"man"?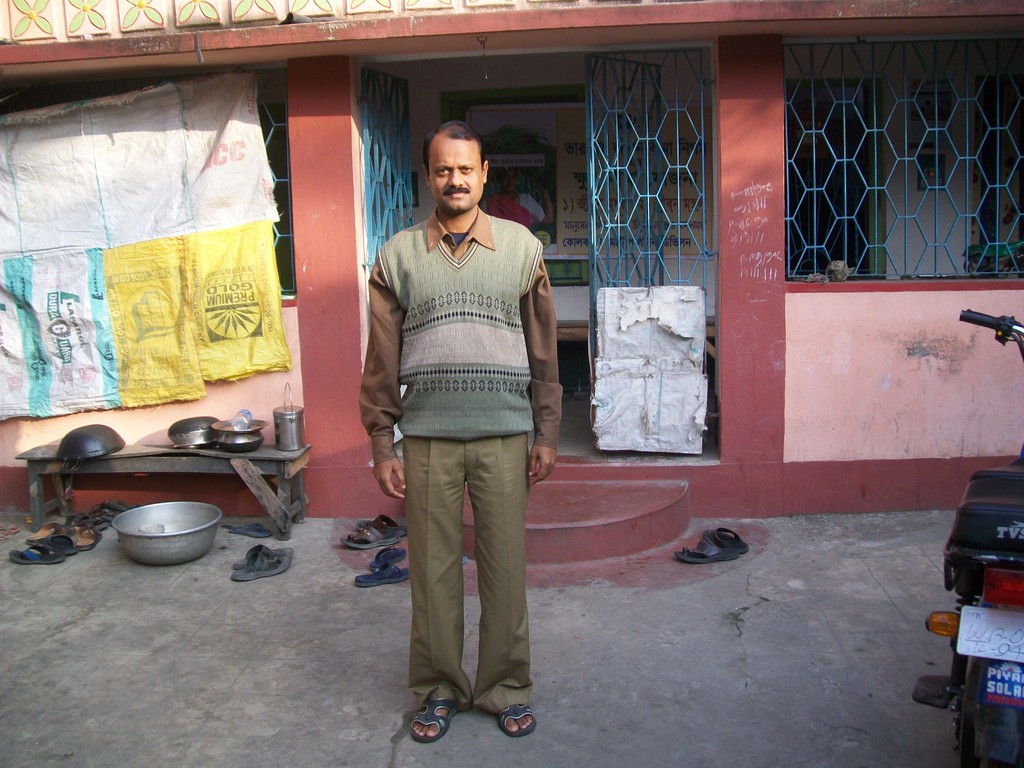
360:137:556:735
